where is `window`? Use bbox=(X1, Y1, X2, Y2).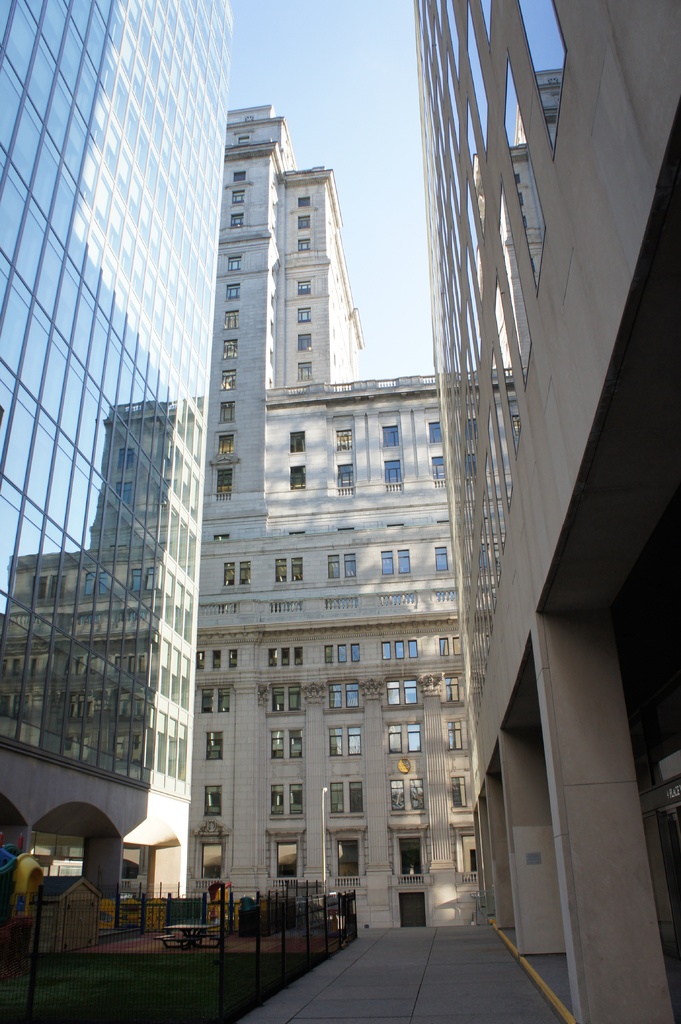
bbox=(289, 683, 301, 708).
